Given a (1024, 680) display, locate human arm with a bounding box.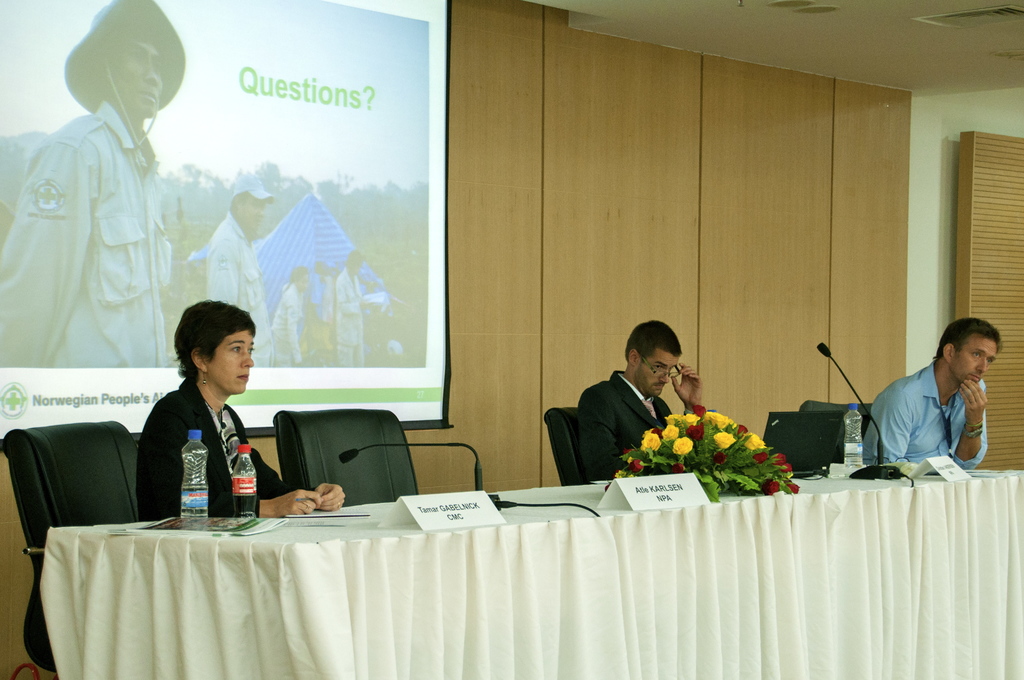
Located: l=146, t=410, r=323, b=516.
